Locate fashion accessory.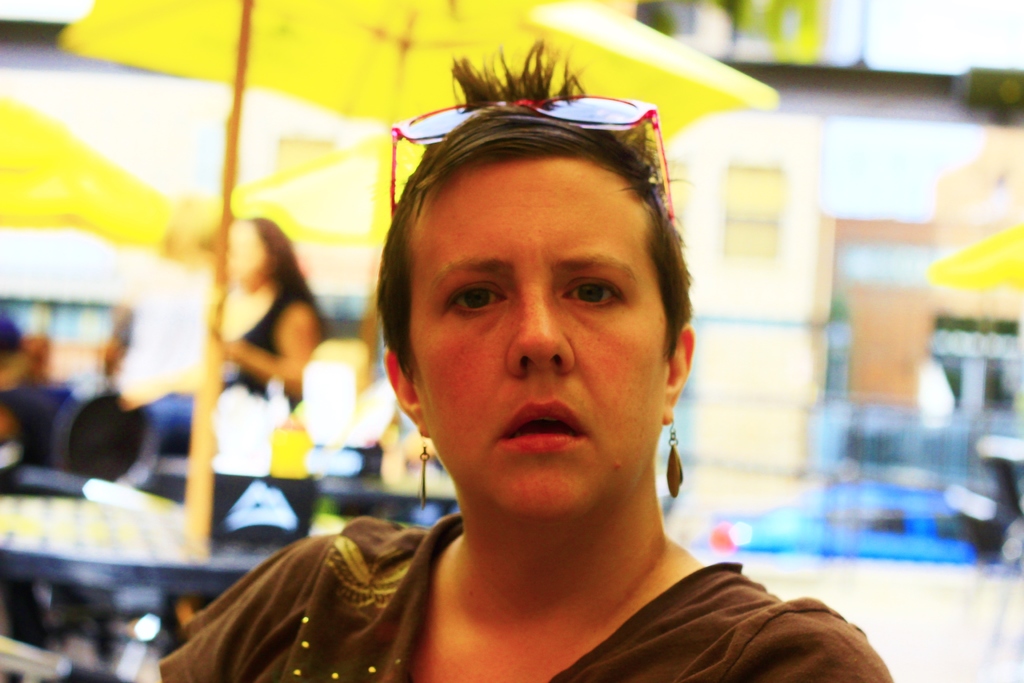
Bounding box: 417 435 428 509.
